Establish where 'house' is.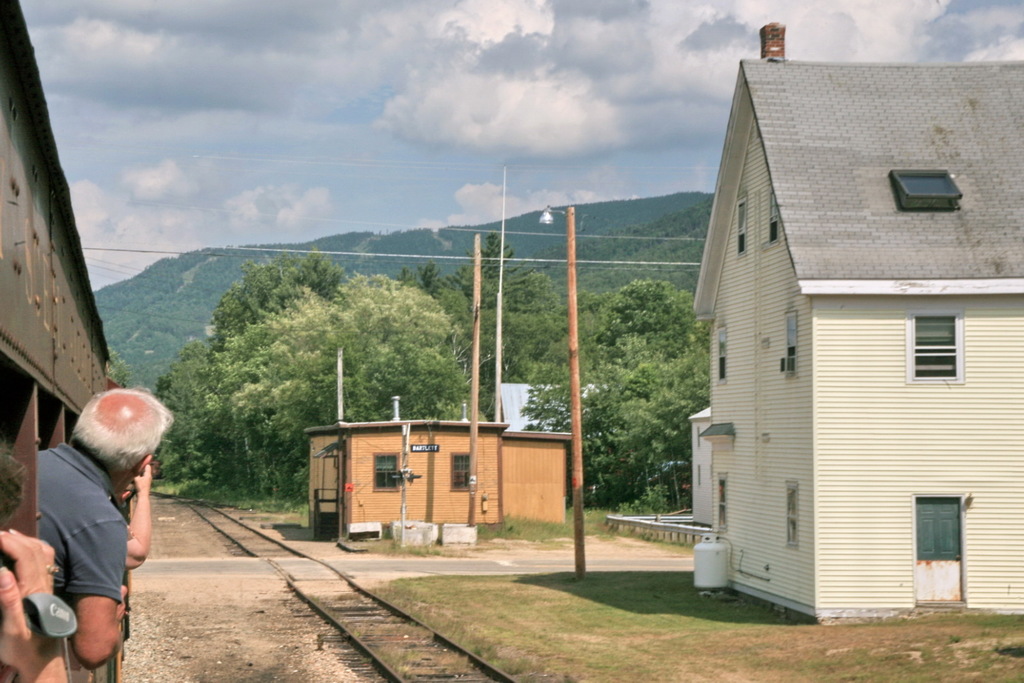
Established at bbox(0, 0, 119, 682).
